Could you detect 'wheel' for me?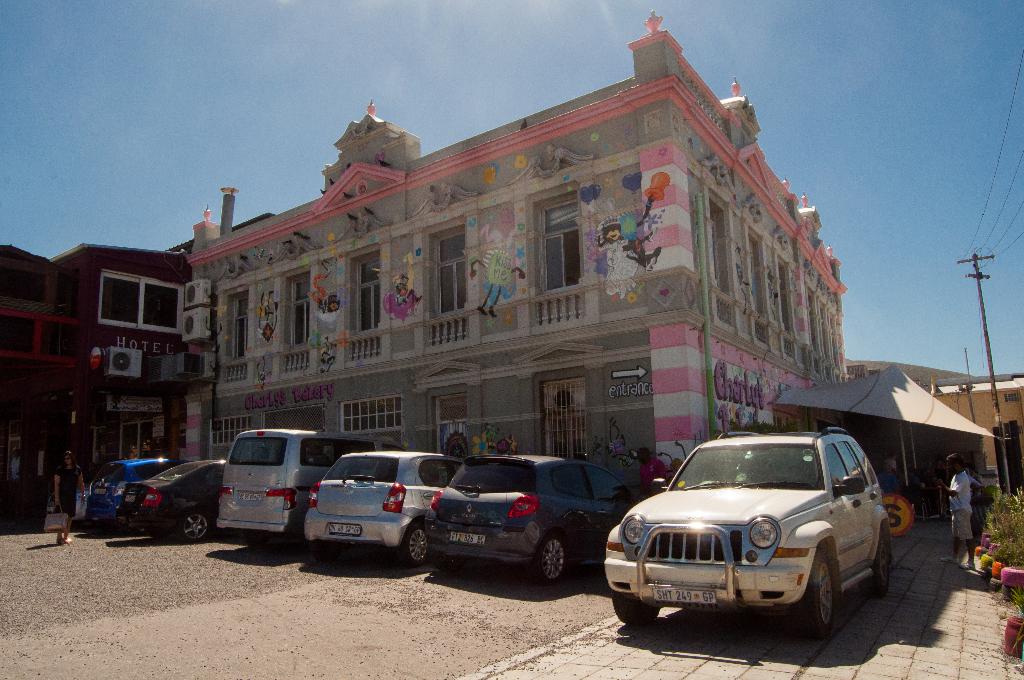
Detection result: bbox(614, 597, 661, 627).
